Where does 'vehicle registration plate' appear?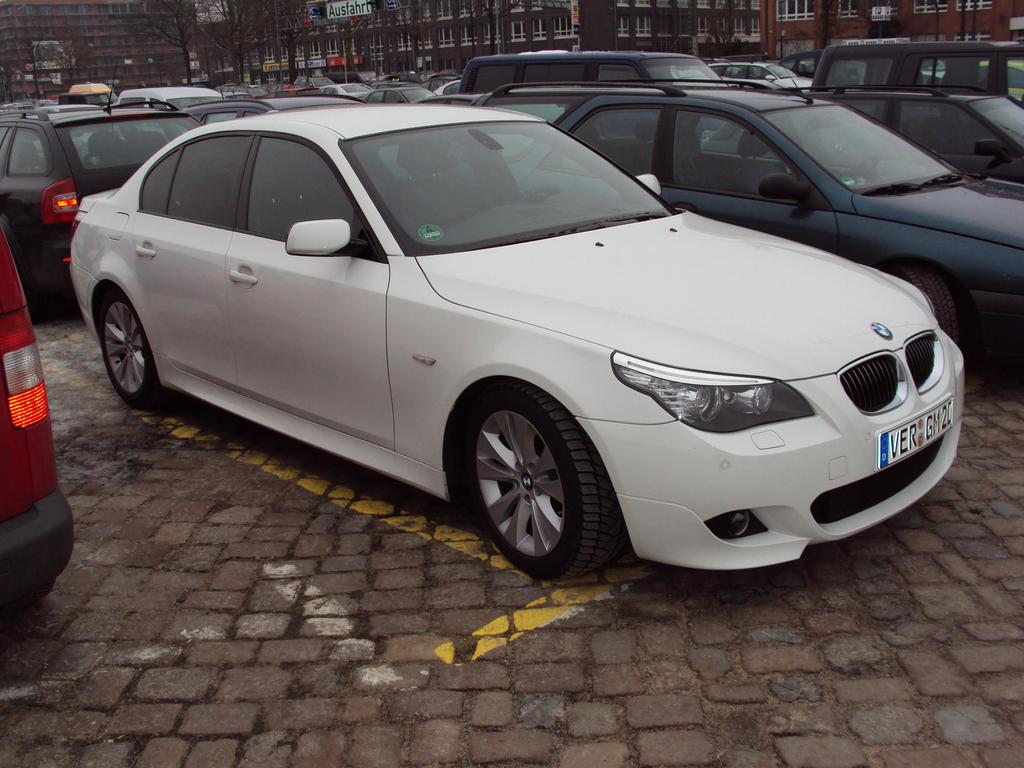
Appears at locate(877, 395, 954, 467).
